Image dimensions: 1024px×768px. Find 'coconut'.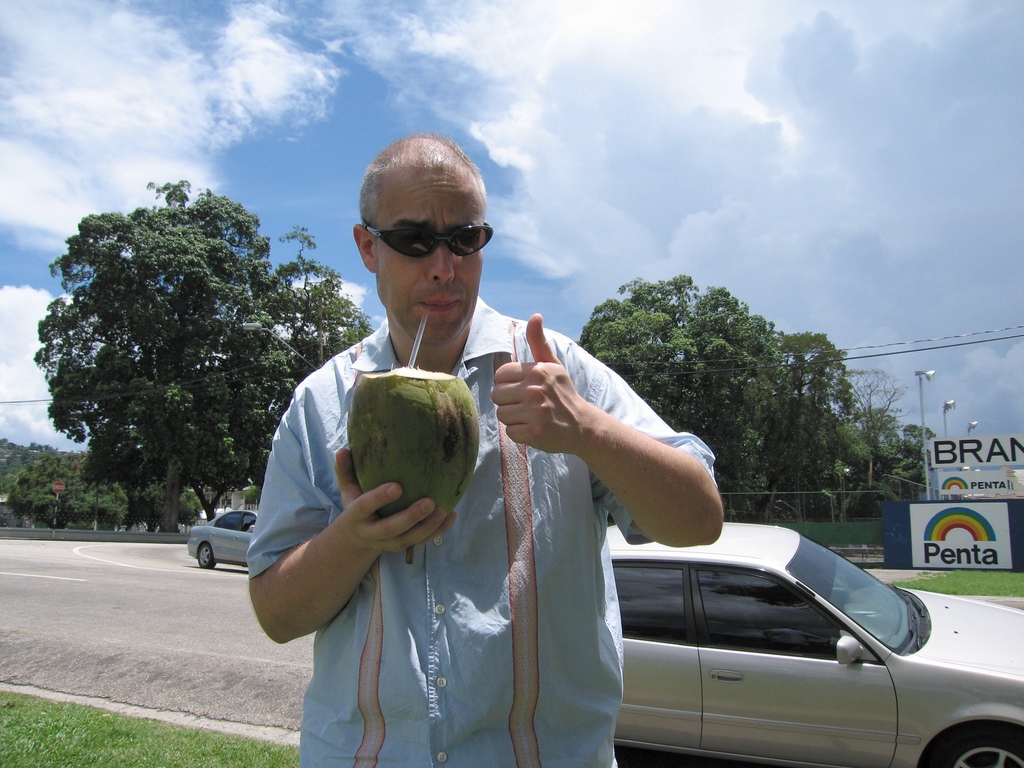
box(344, 361, 481, 517).
